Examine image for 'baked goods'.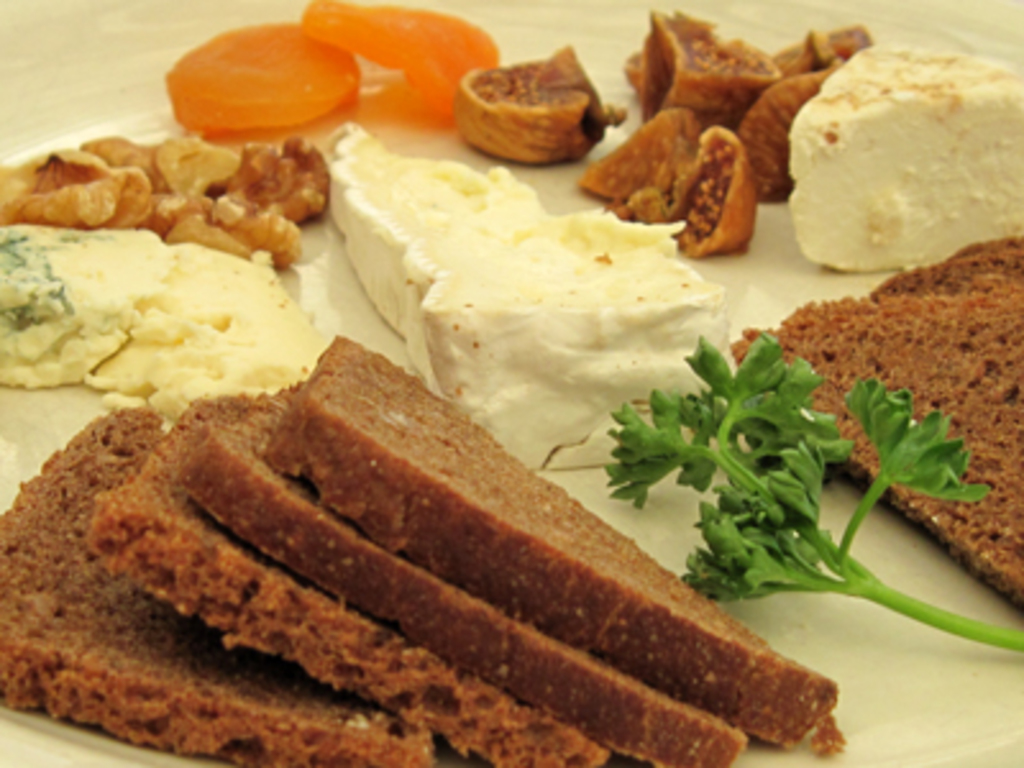
Examination result: region(261, 328, 842, 753).
